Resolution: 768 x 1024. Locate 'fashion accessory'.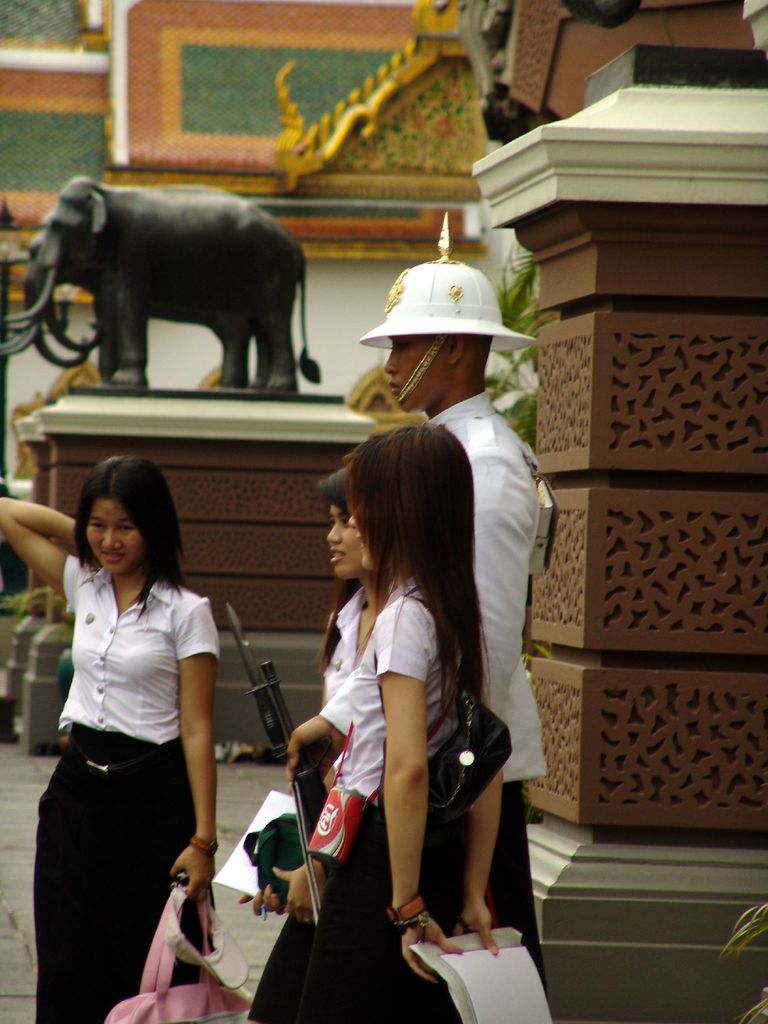
left=186, top=825, right=220, bottom=862.
